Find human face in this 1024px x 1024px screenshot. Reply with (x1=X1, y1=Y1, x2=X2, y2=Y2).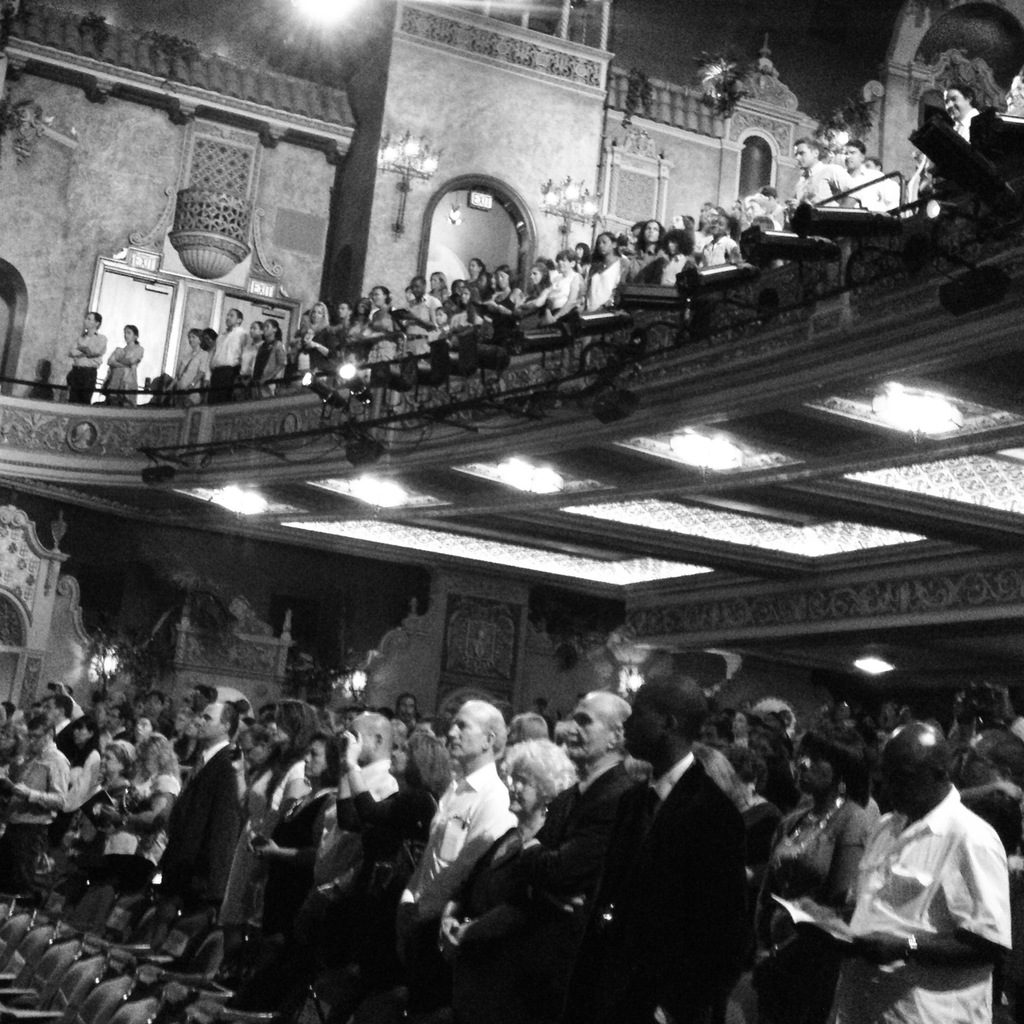
(x1=564, y1=700, x2=621, y2=755).
